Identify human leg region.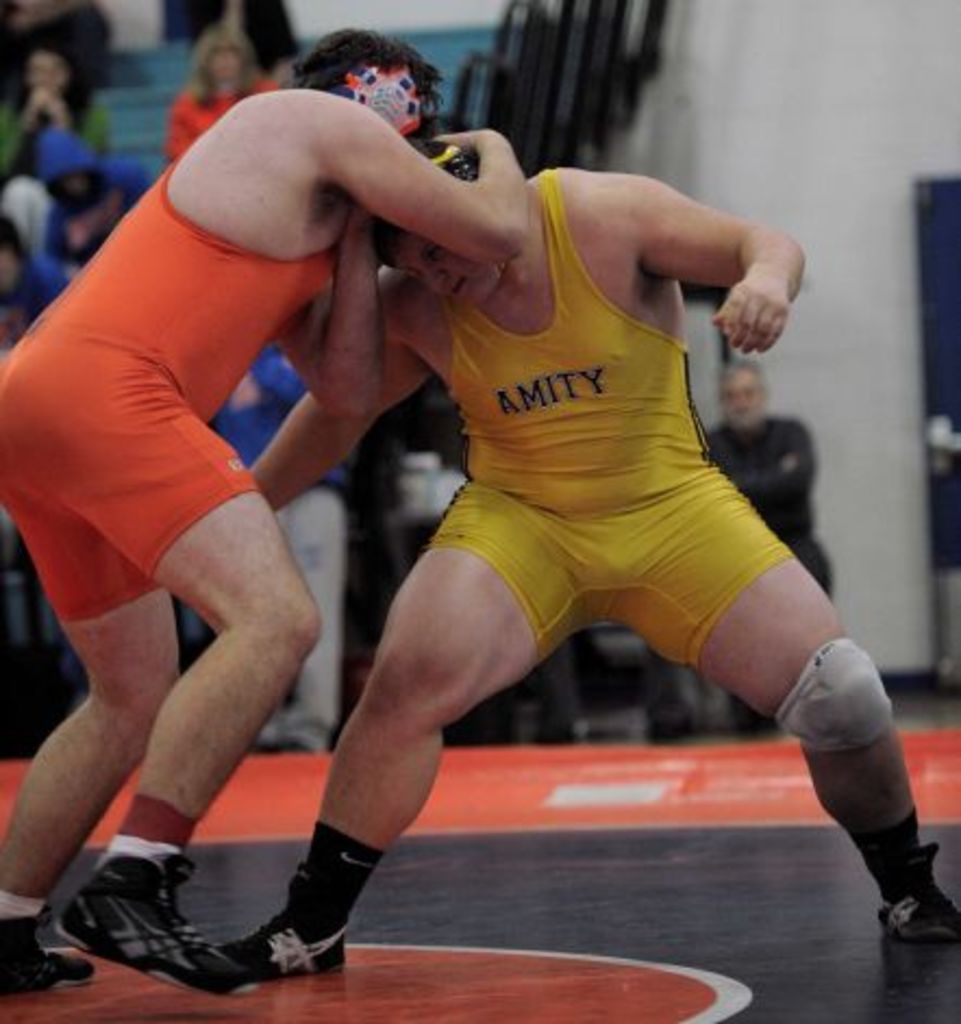
Region: left=0, top=496, right=185, bottom=996.
